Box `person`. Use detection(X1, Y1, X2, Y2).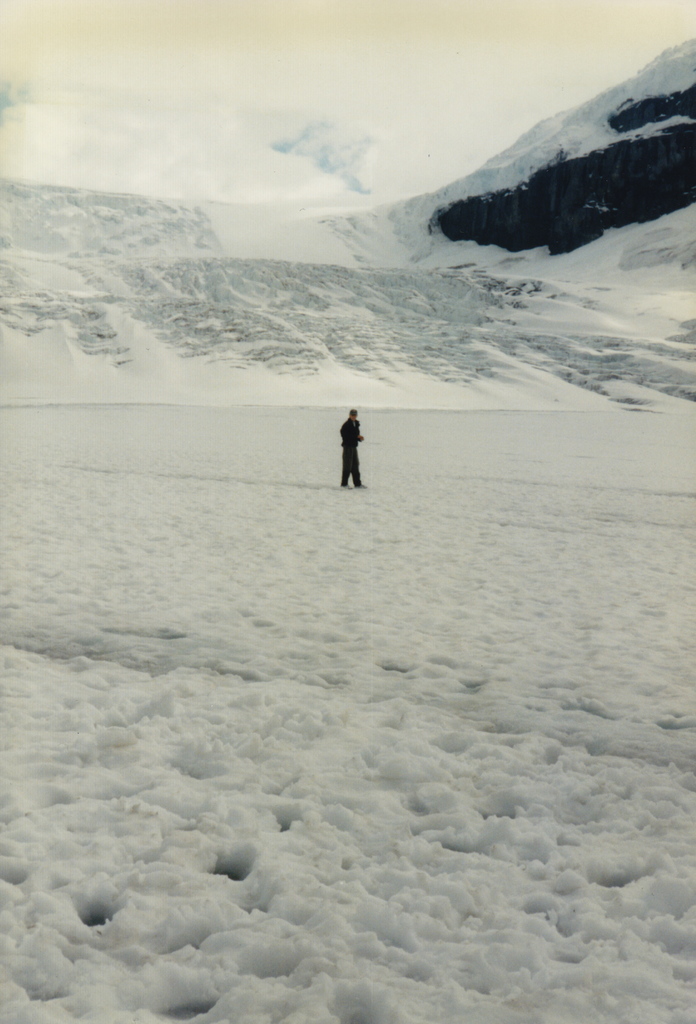
detection(332, 396, 378, 484).
